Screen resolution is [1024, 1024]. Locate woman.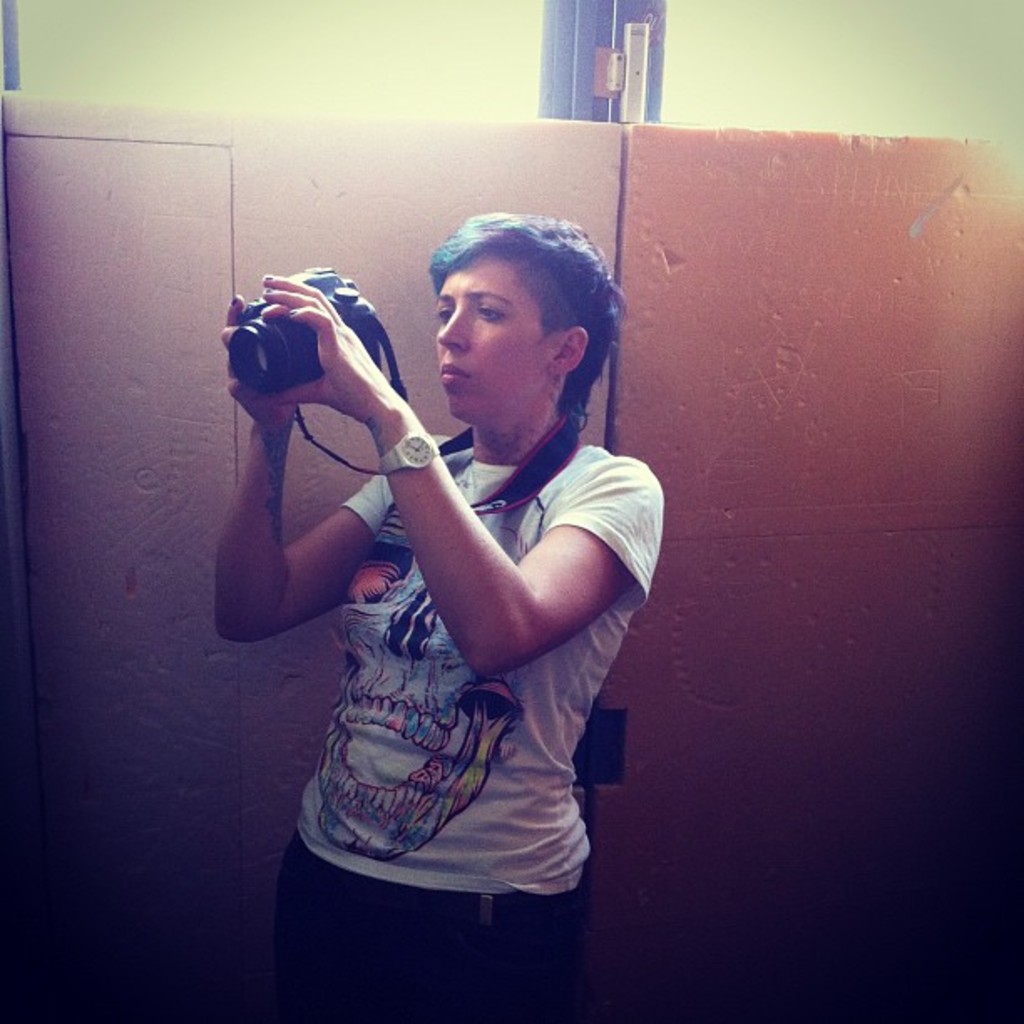
[x1=228, y1=189, x2=668, y2=942].
